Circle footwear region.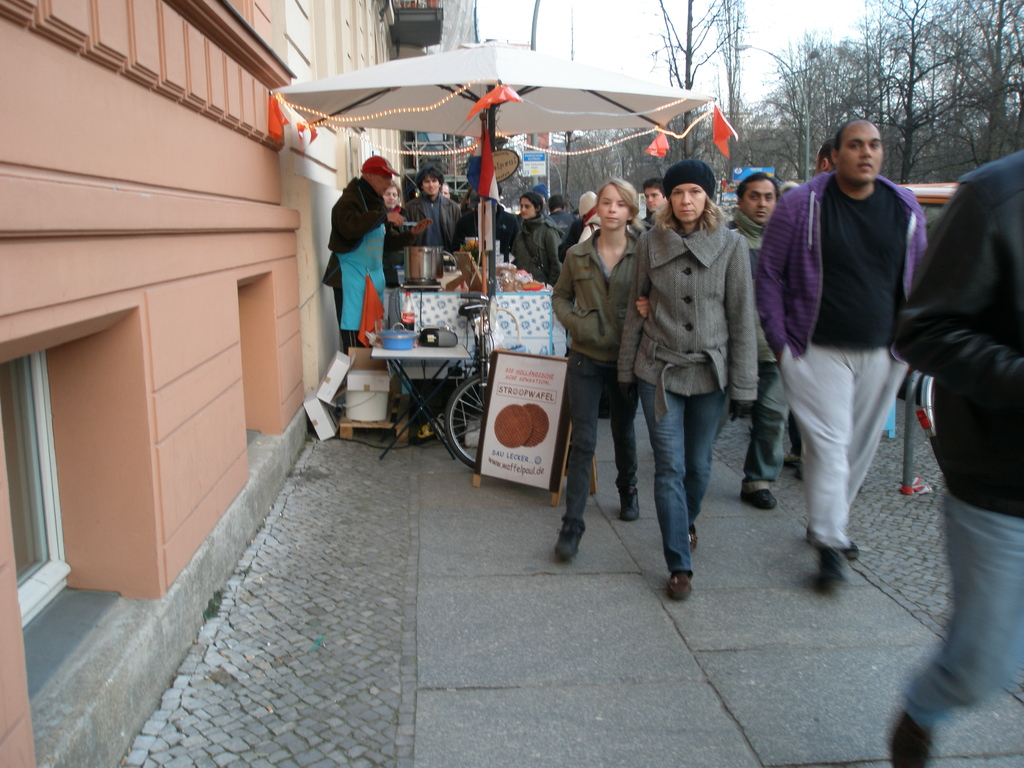
Region: 742/483/776/511.
